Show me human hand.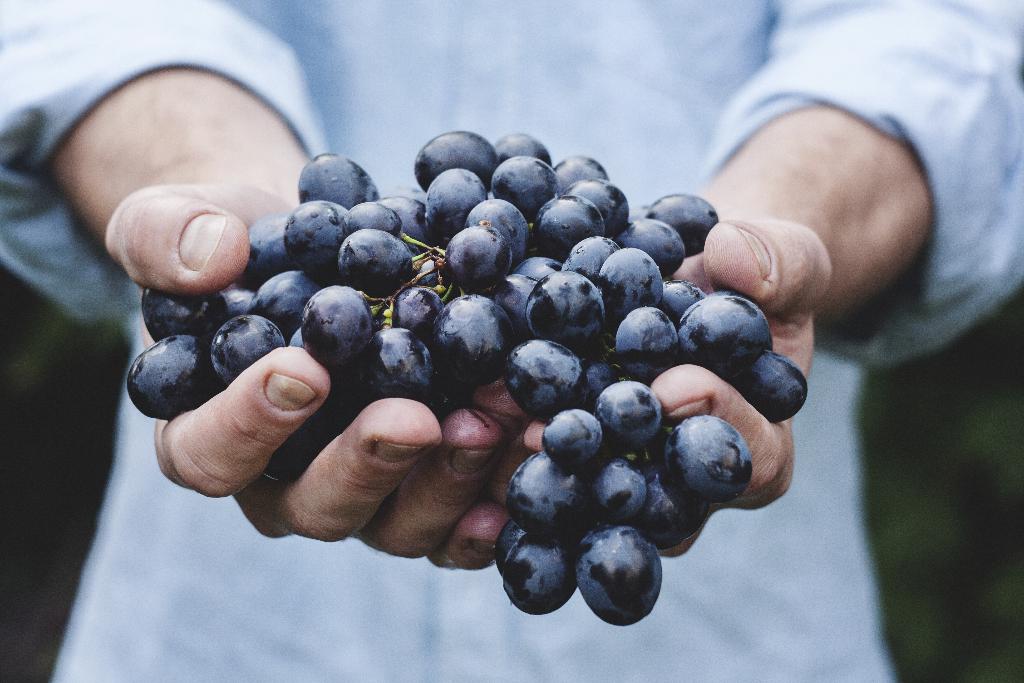
human hand is here: [x1=470, y1=213, x2=835, y2=562].
